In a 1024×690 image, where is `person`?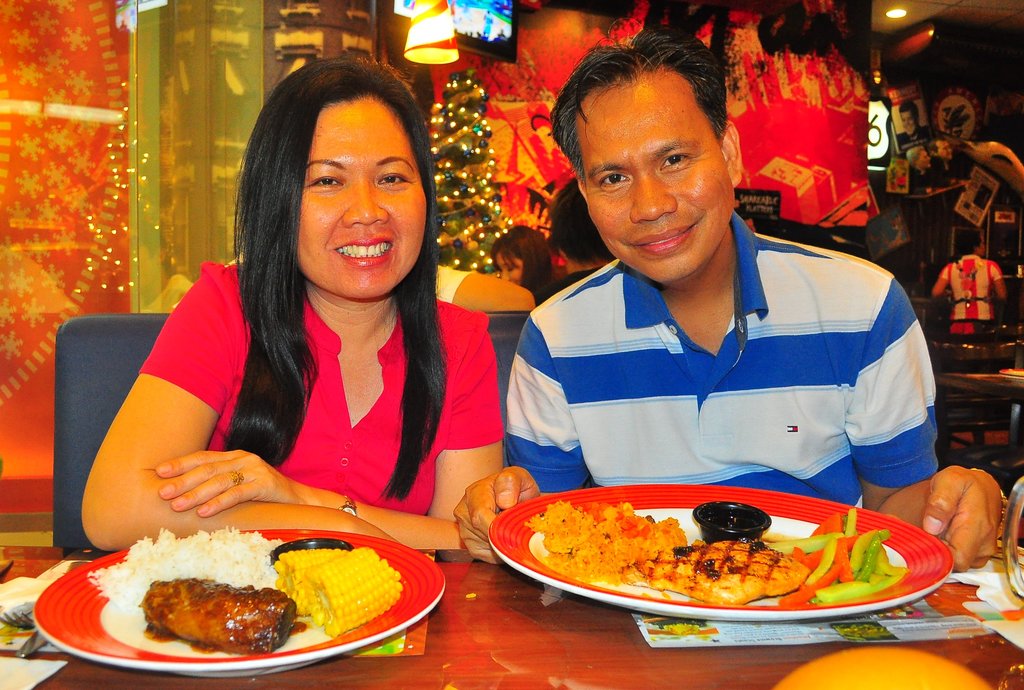
detection(495, 78, 936, 538).
